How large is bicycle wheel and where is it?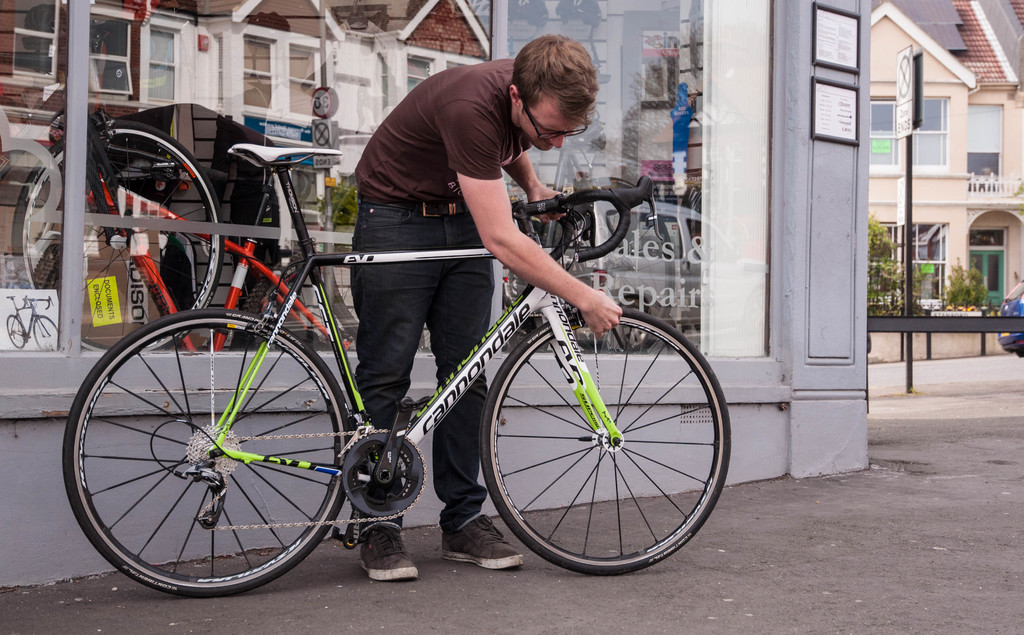
Bounding box: [479,307,732,575].
